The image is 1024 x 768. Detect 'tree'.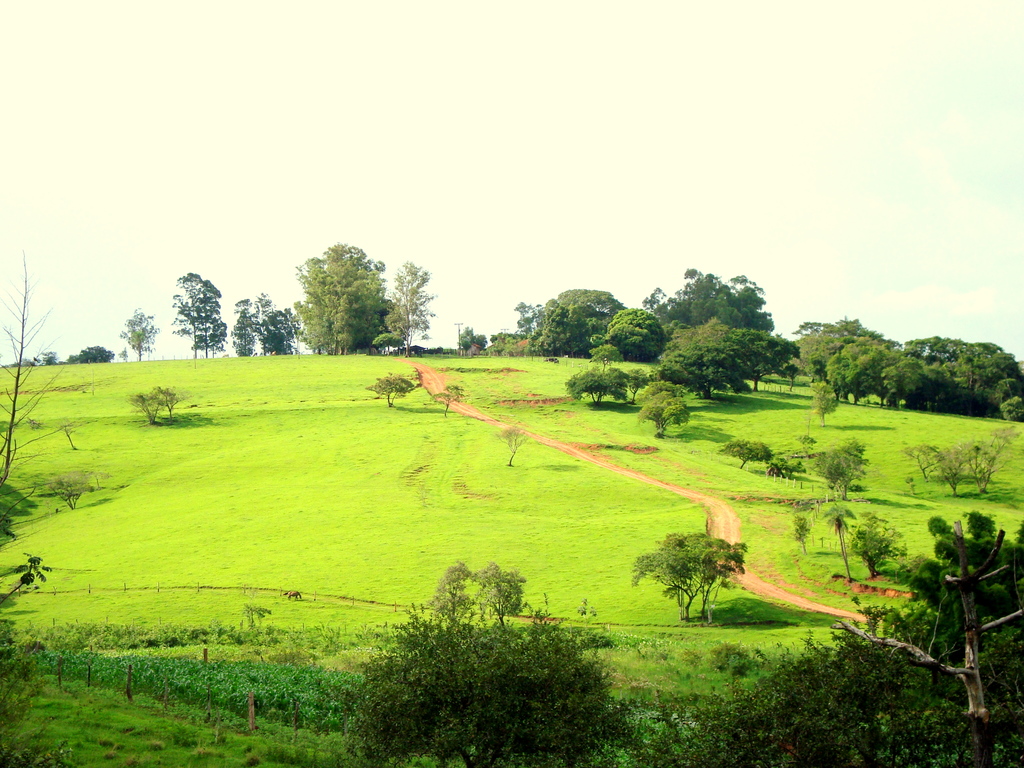
Detection: 433,385,465,419.
